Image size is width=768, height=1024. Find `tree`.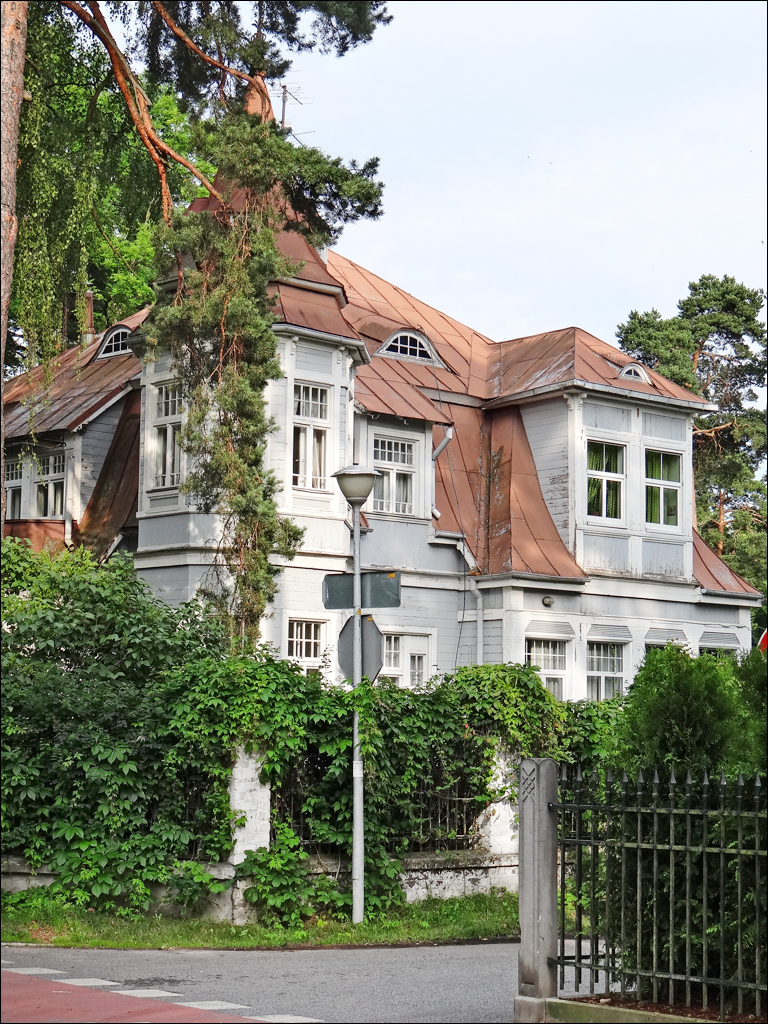
bbox=(0, 0, 394, 643).
